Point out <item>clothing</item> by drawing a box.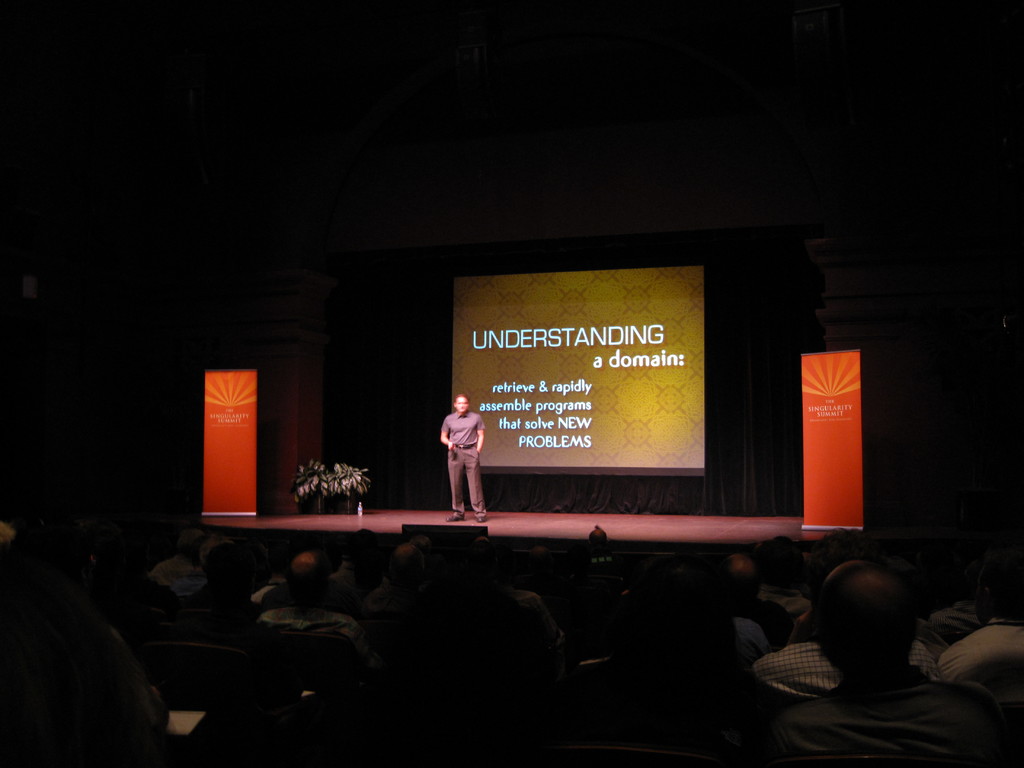
<bbox>441, 408, 483, 518</bbox>.
